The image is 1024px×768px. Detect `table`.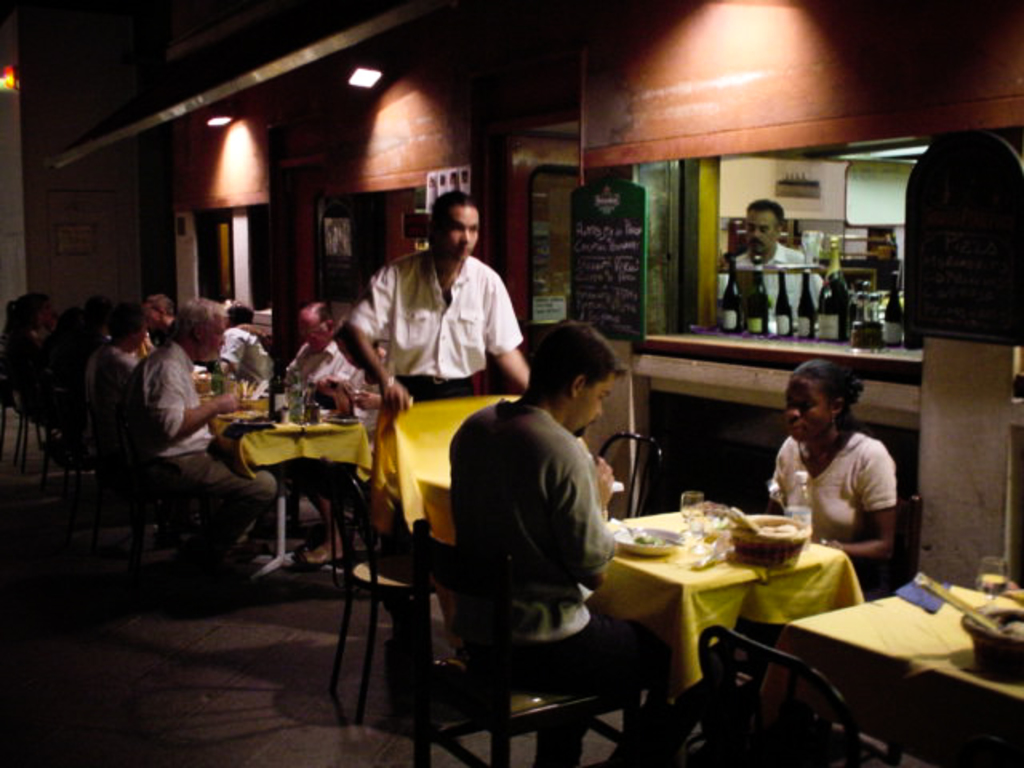
Detection: (x1=760, y1=587, x2=1022, y2=765).
